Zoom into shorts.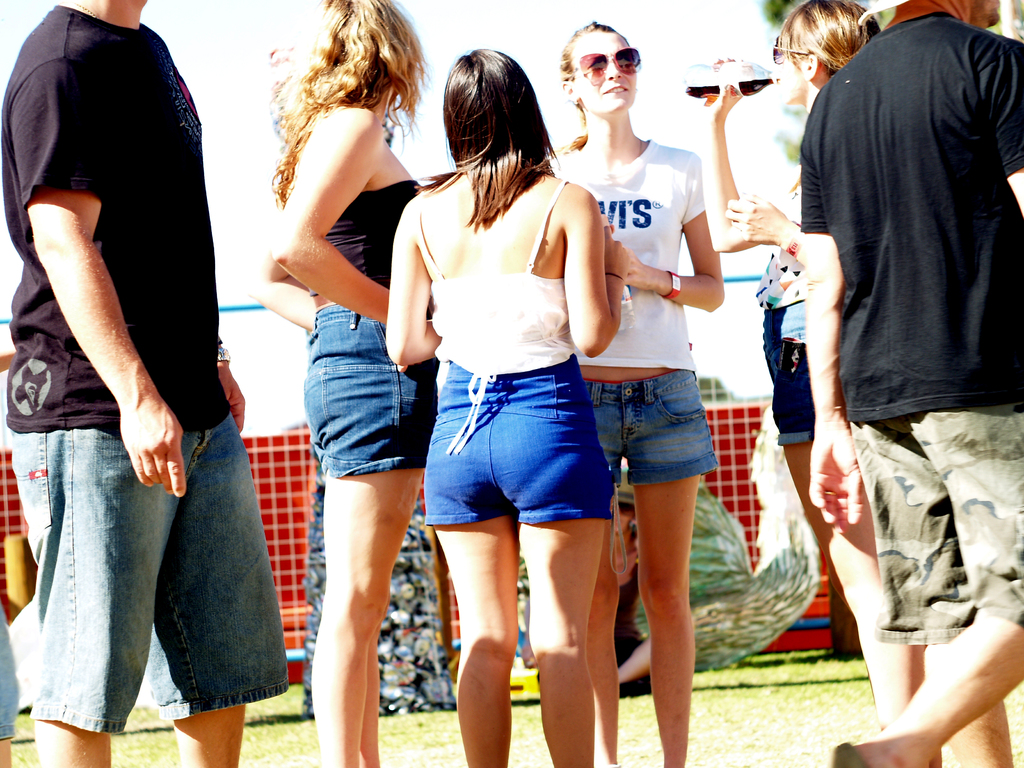
Zoom target: 583, 373, 721, 485.
